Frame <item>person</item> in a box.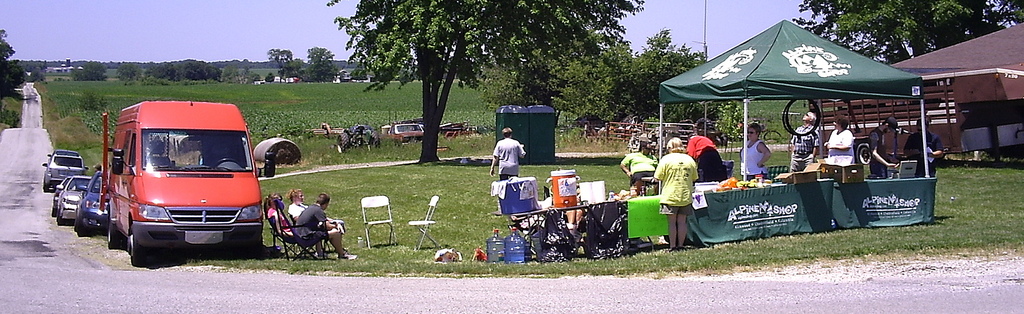
region(292, 191, 357, 262).
